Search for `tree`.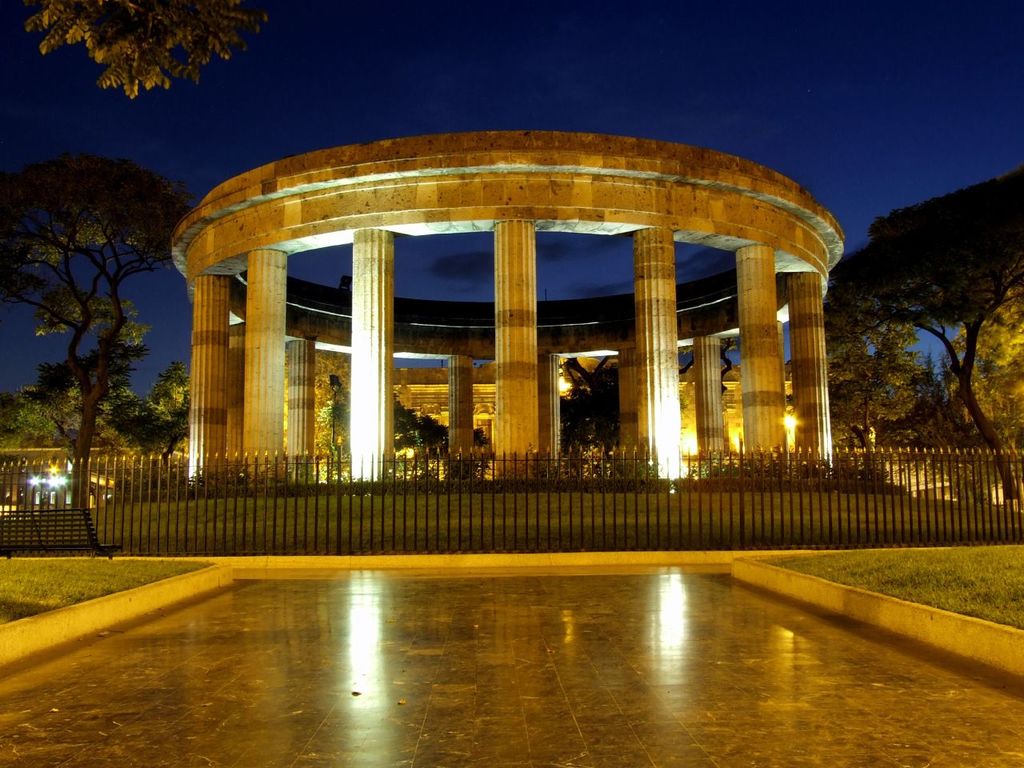
Found at [309, 350, 349, 474].
